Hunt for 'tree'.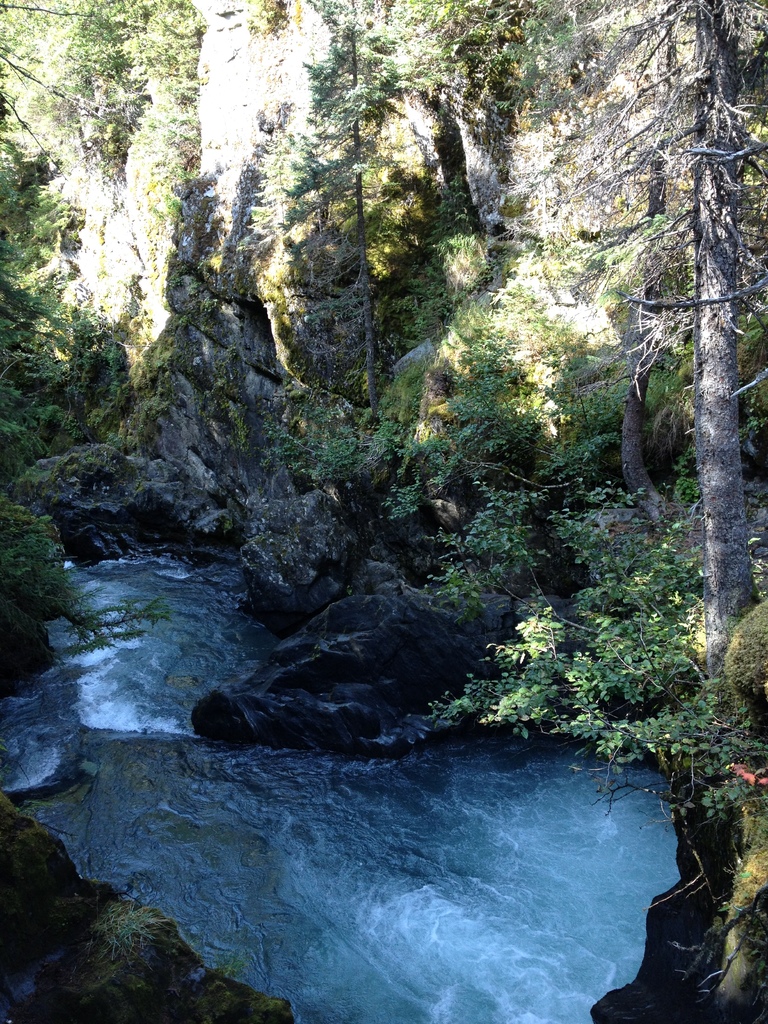
Hunted down at 0:0:136:186.
